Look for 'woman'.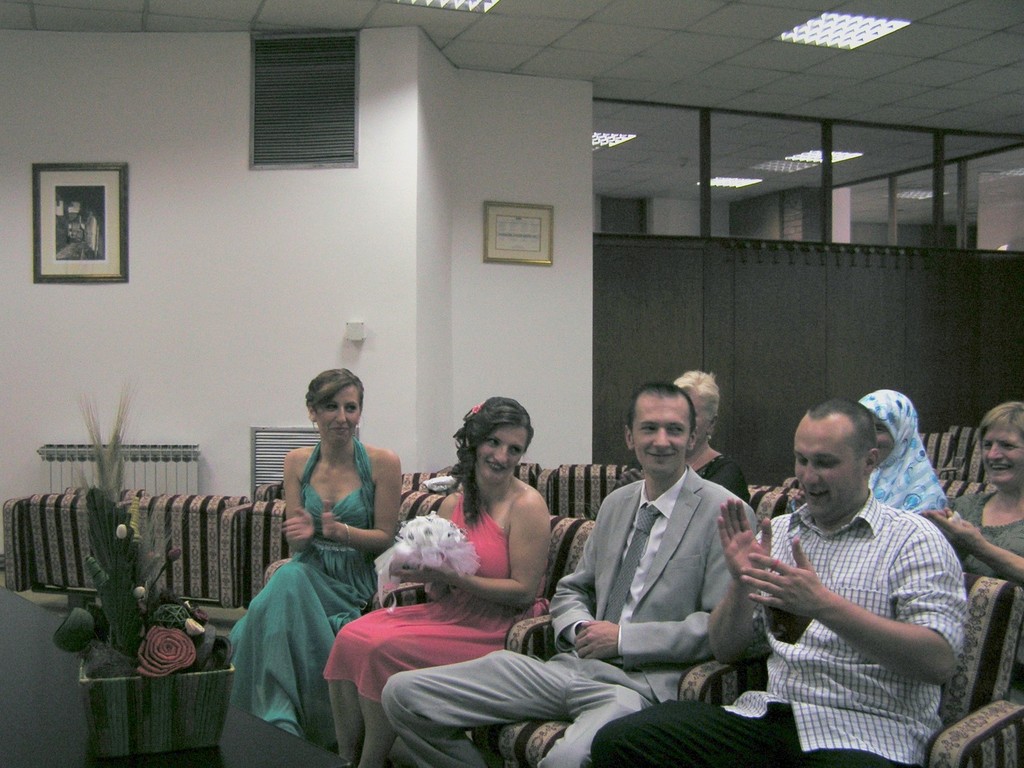
Found: (228,368,399,756).
